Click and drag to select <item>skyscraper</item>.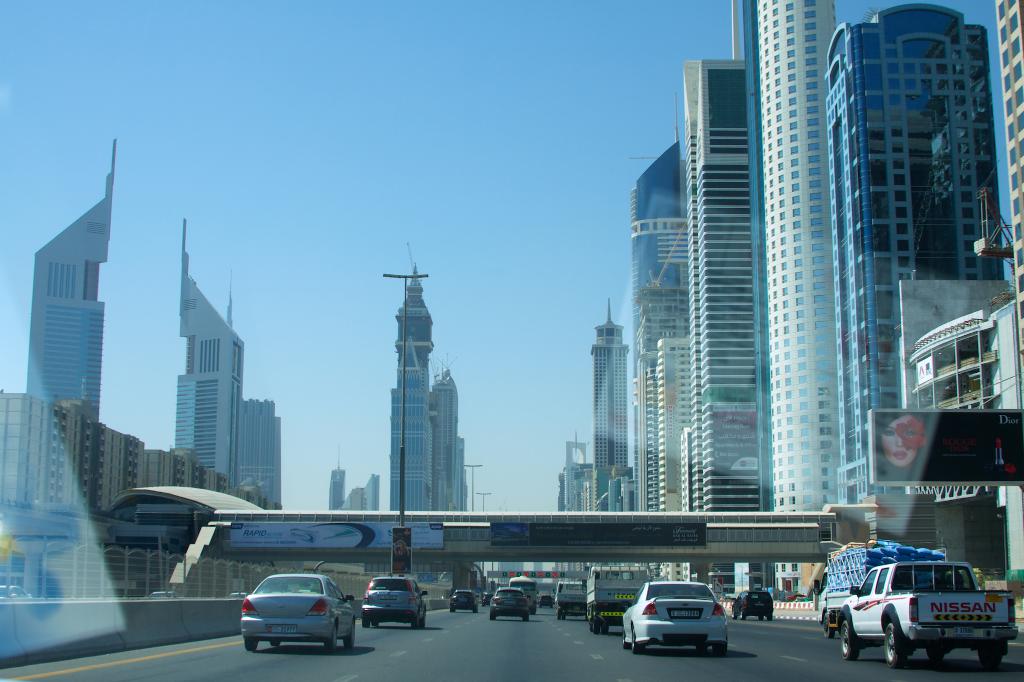
Selection: region(743, 0, 833, 592).
